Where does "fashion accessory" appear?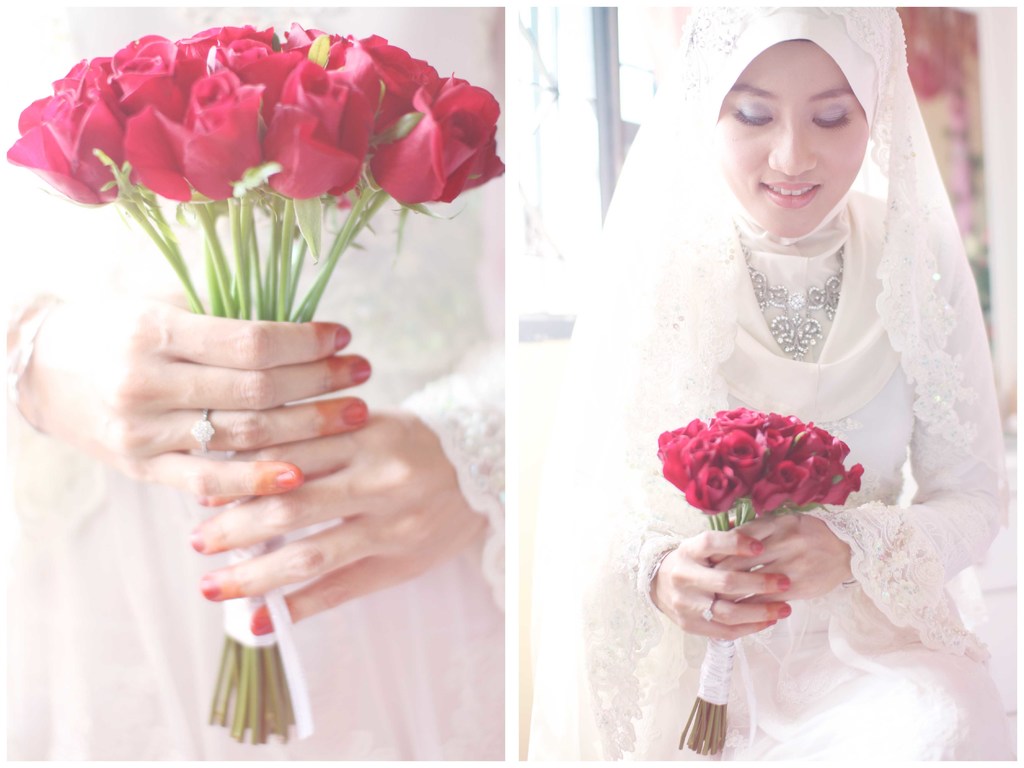
Appears at bbox=(735, 240, 854, 358).
